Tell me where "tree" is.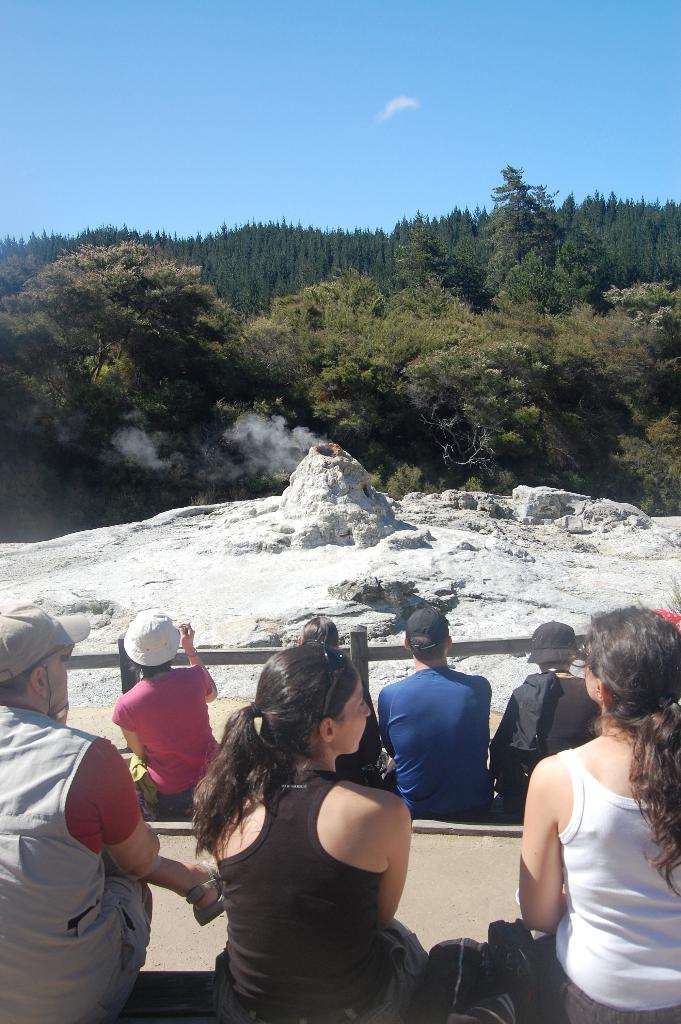
"tree" is at <box>400,216,491,309</box>.
